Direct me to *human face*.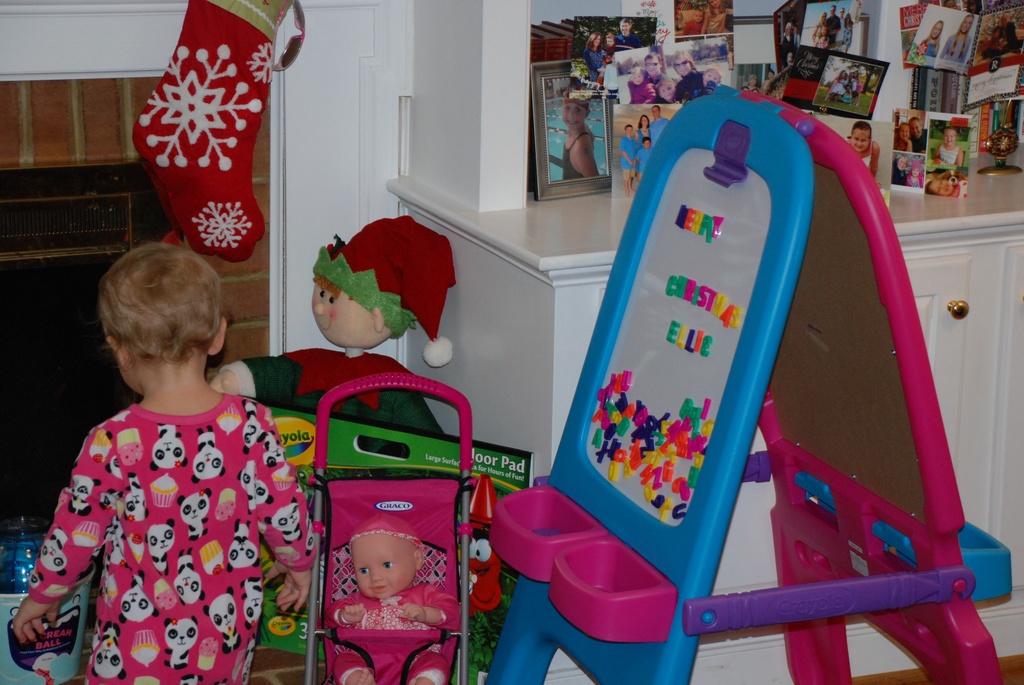
Direction: 901/124/909/141.
